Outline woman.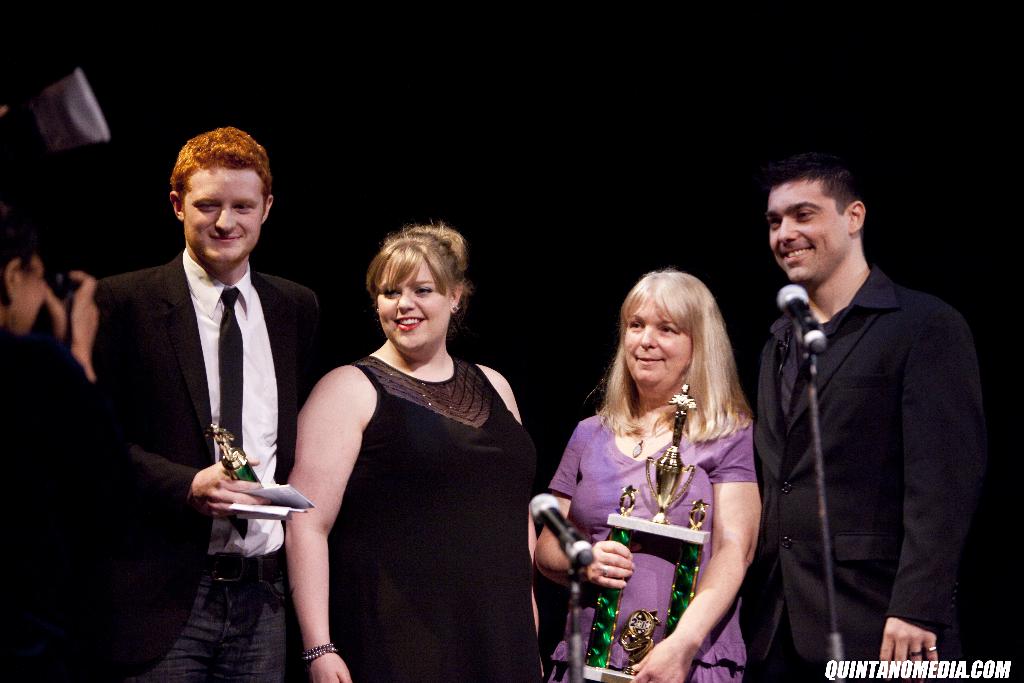
Outline: BBox(548, 267, 781, 680).
